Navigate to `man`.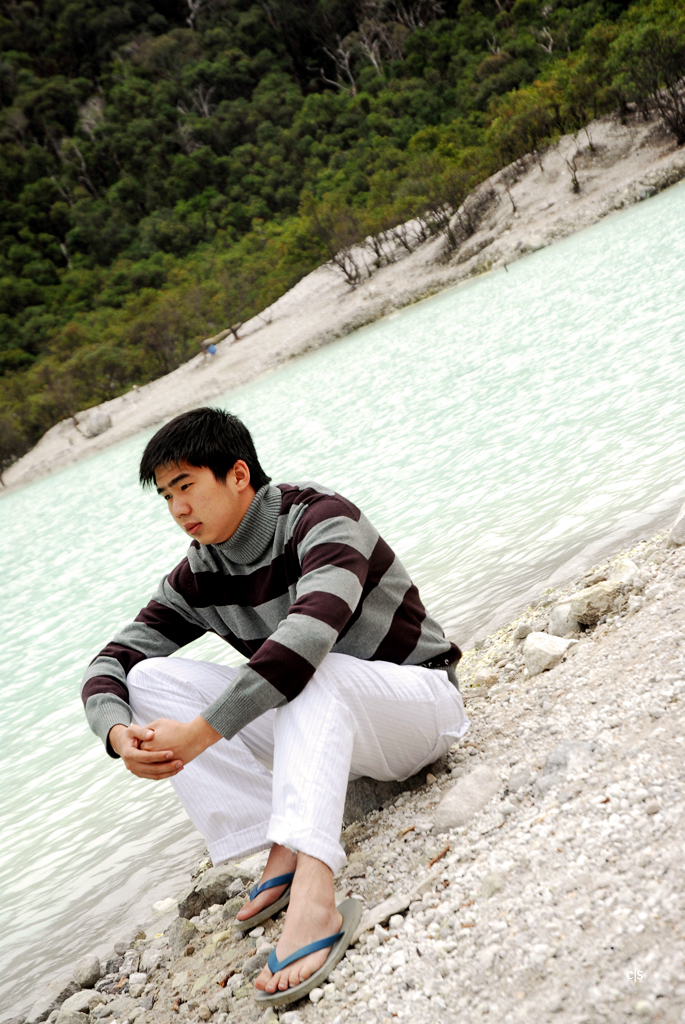
Navigation target: bbox=[96, 386, 469, 1001].
